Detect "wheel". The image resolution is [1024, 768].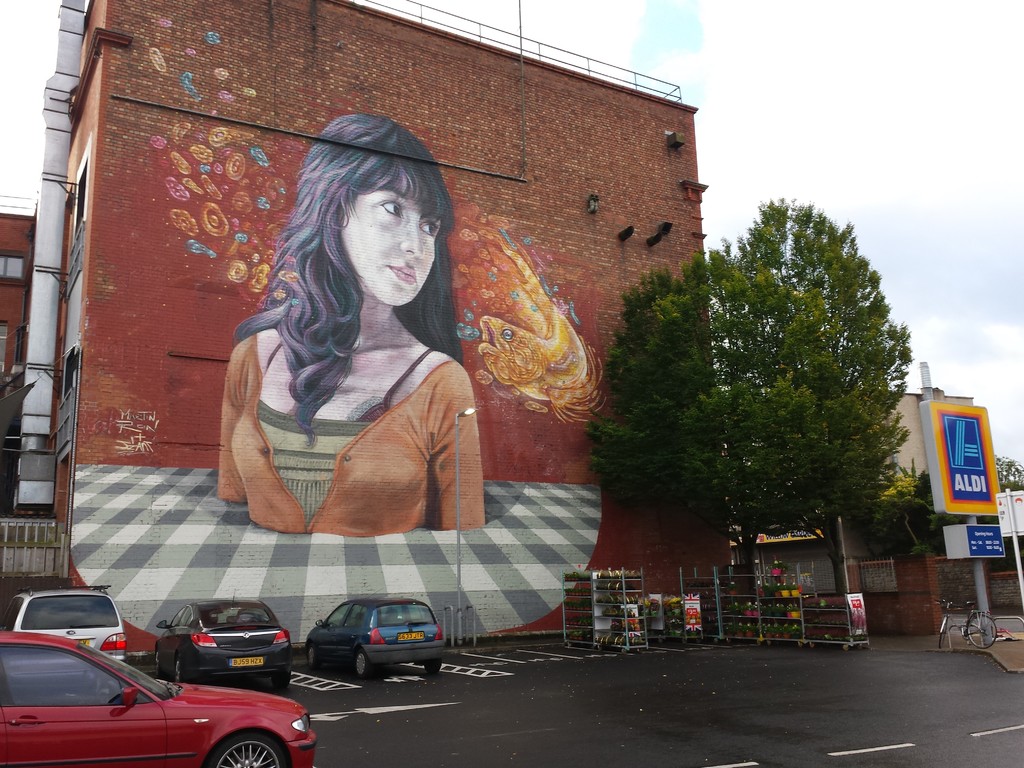
{"x1": 272, "y1": 672, "x2": 292, "y2": 692}.
